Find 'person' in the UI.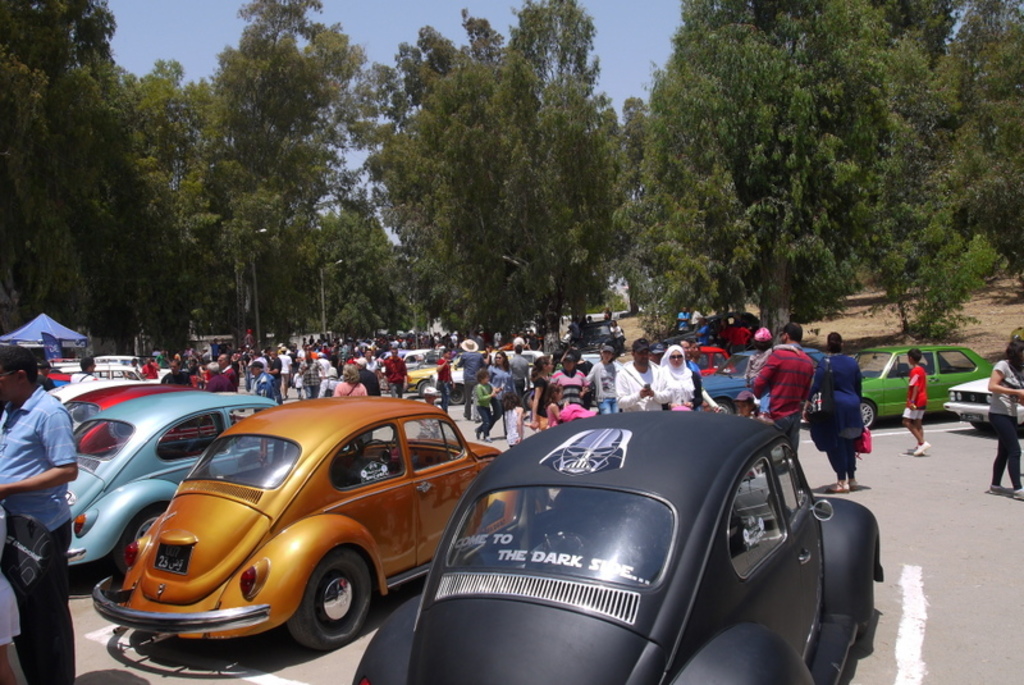
UI element at 388:350:403:399.
